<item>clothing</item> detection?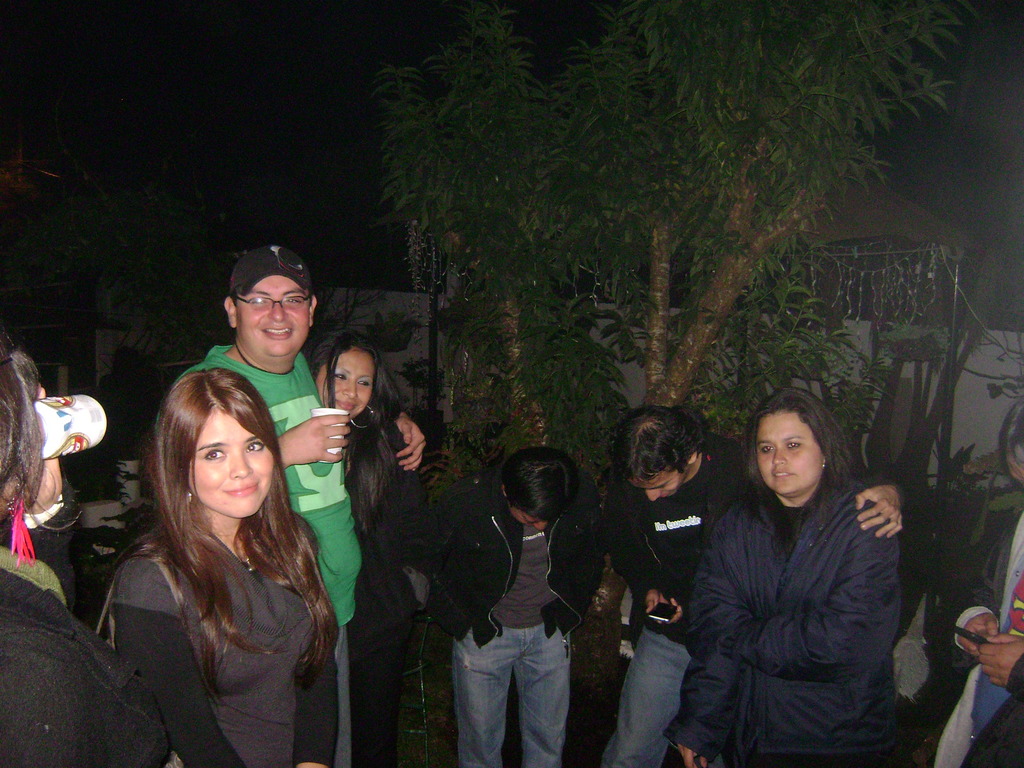
bbox=[441, 481, 609, 767]
